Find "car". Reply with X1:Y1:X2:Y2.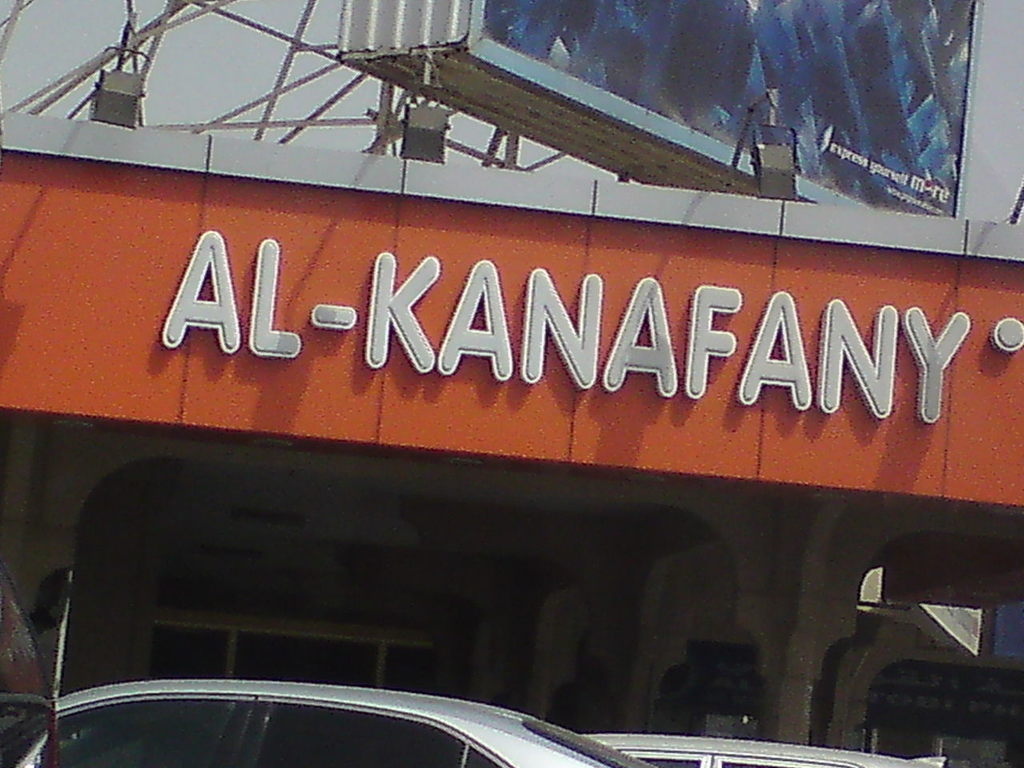
578:734:957:767.
